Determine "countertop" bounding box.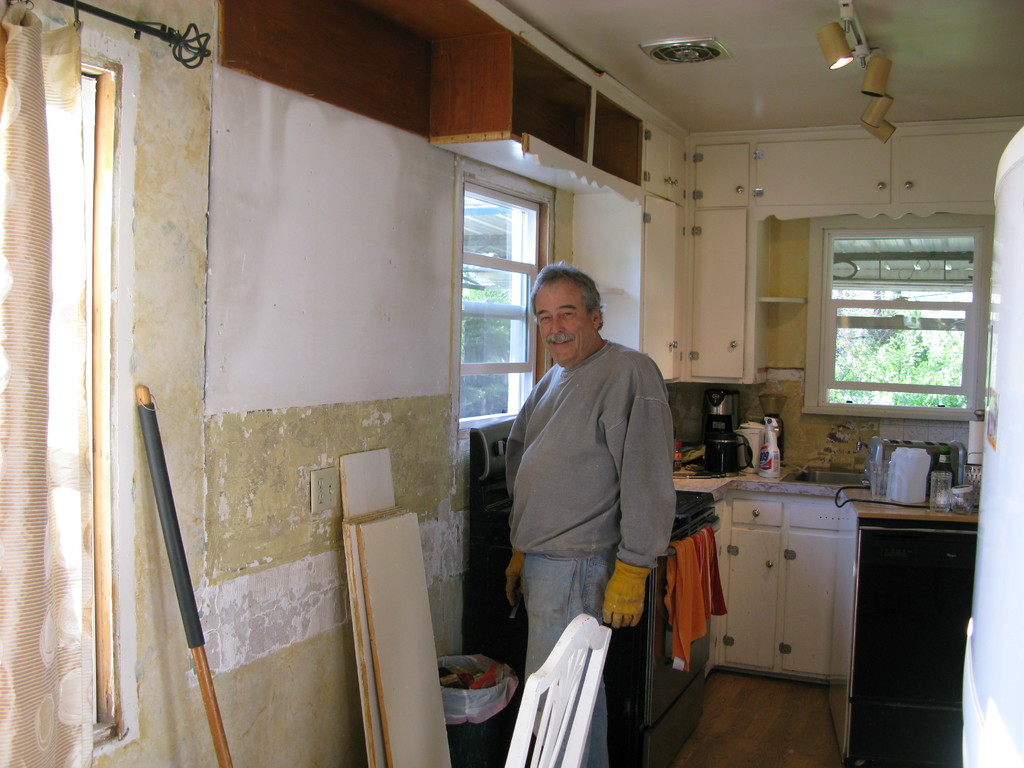
Determined: {"left": 671, "top": 455, "right": 990, "bottom": 753}.
